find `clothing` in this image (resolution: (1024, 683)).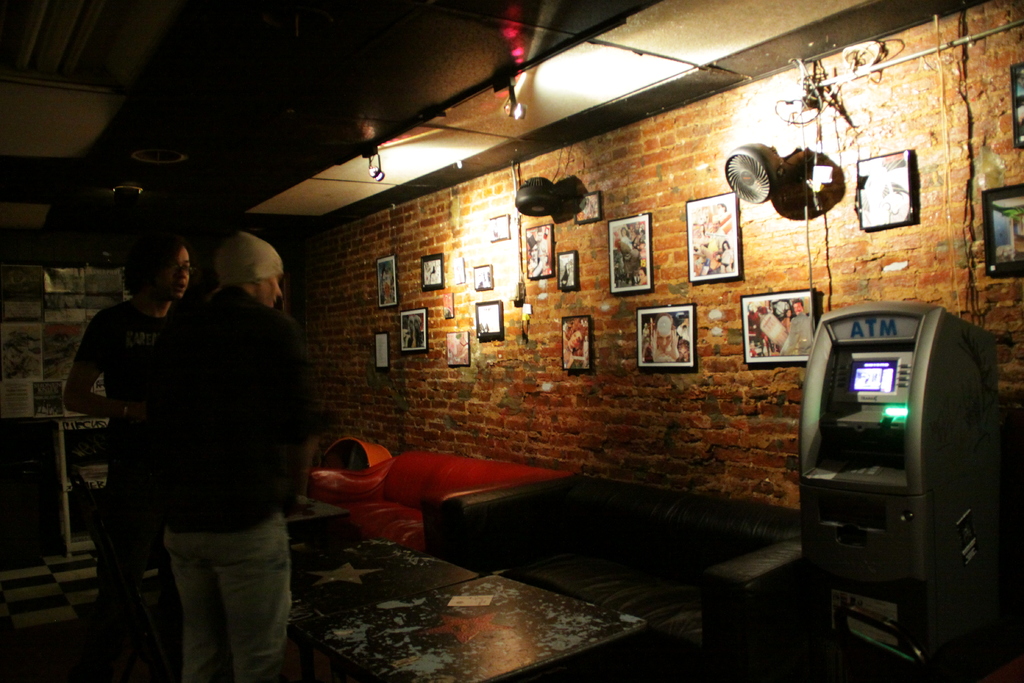
75 295 174 648.
